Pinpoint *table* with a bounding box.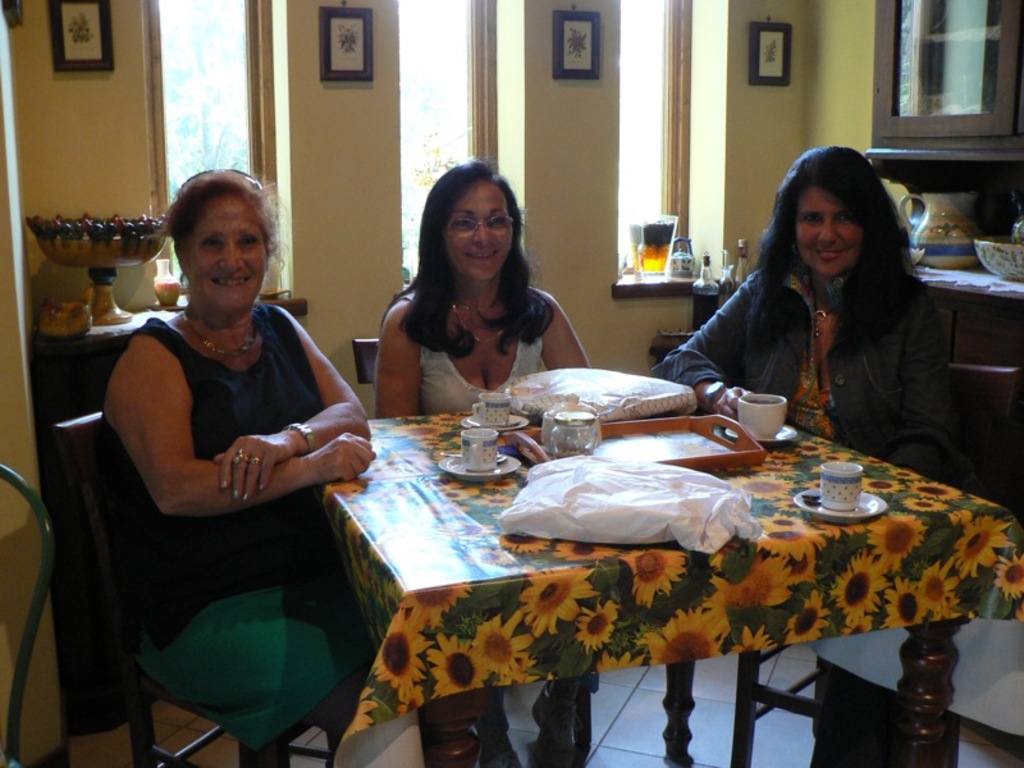
[x1=292, y1=383, x2=1006, y2=764].
